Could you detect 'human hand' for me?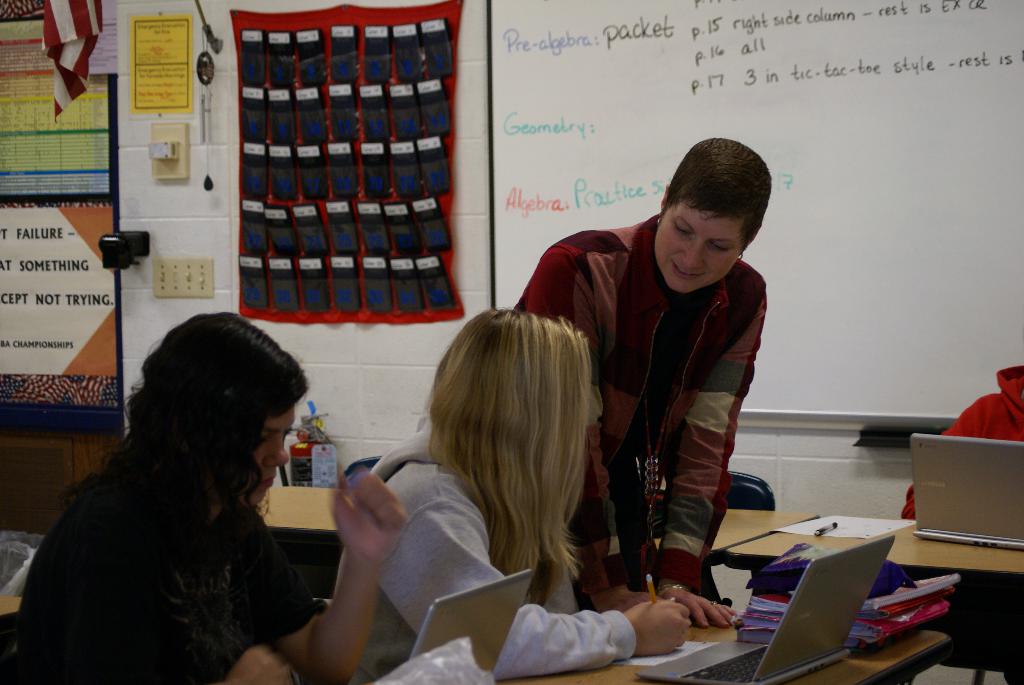
Detection result: x1=666 y1=585 x2=740 y2=632.
